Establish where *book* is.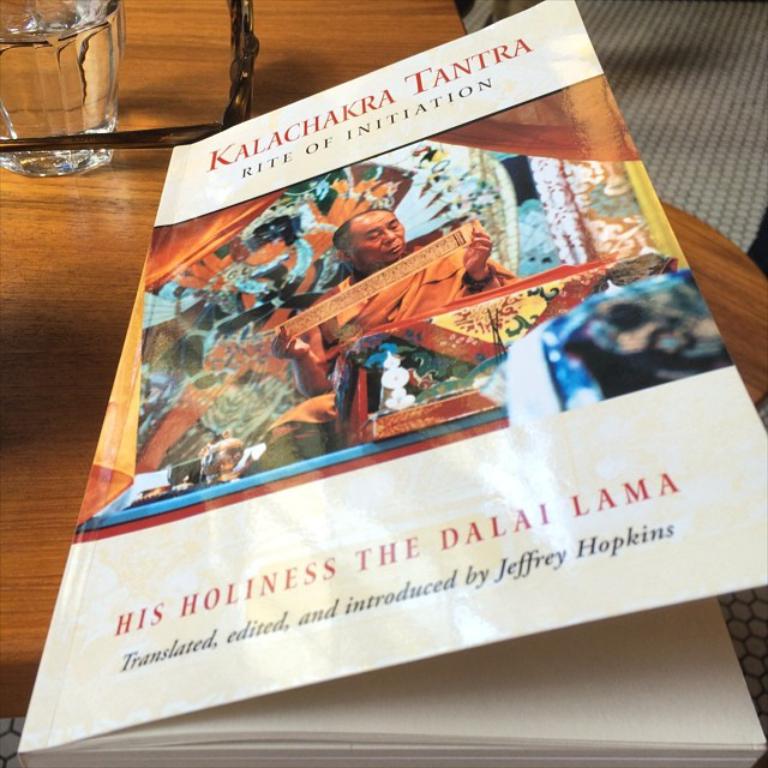
Established at [x1=65, y1=70, x2=736, y2=731].
